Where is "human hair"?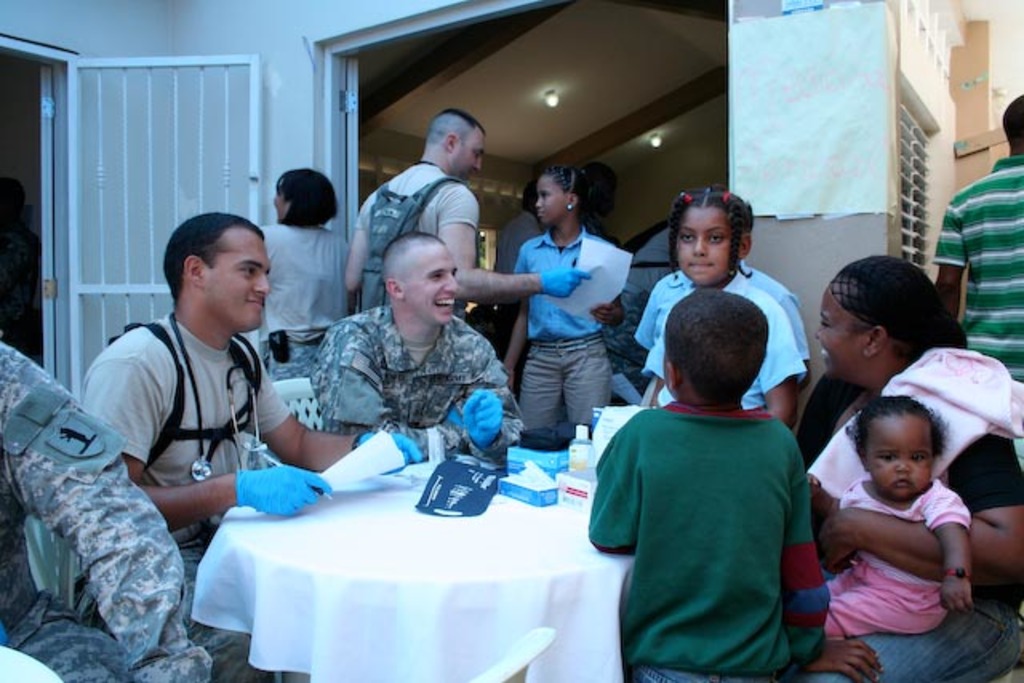
x1=158 y1=208 x2=262 y2=309.
